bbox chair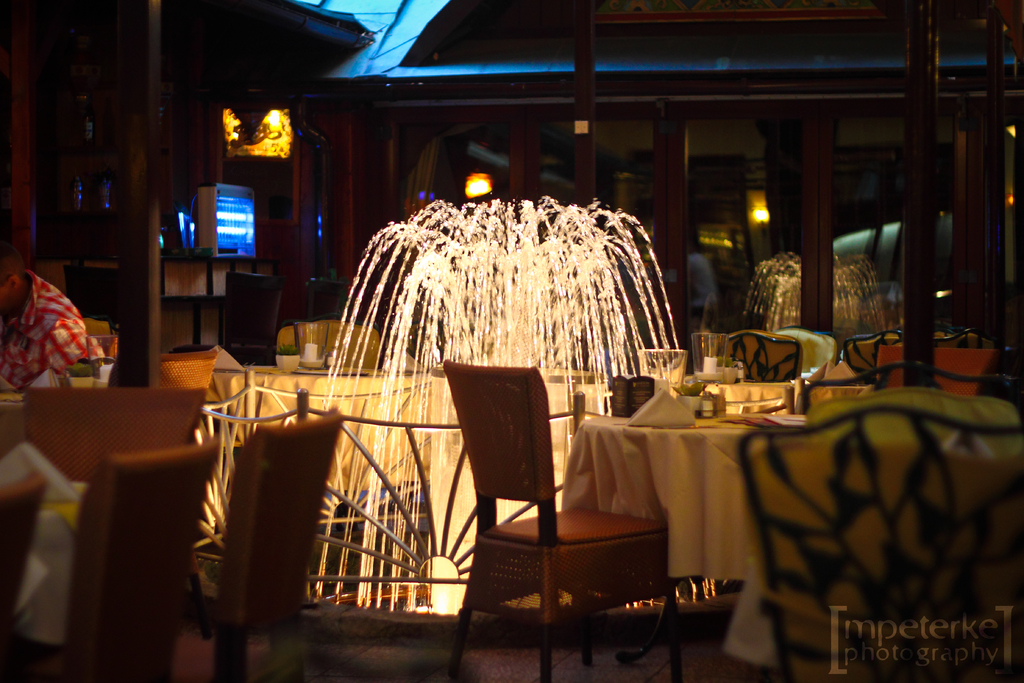
[729, 408, 1023, 682]
